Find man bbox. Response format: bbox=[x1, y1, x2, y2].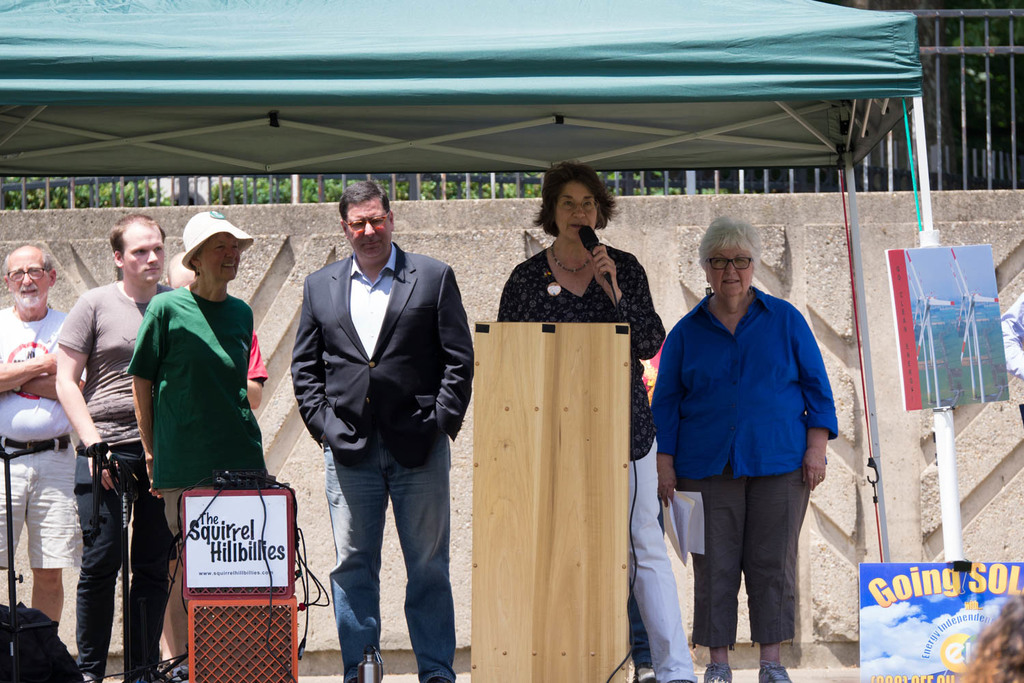
bbox=[53, 212, 176, 682].
